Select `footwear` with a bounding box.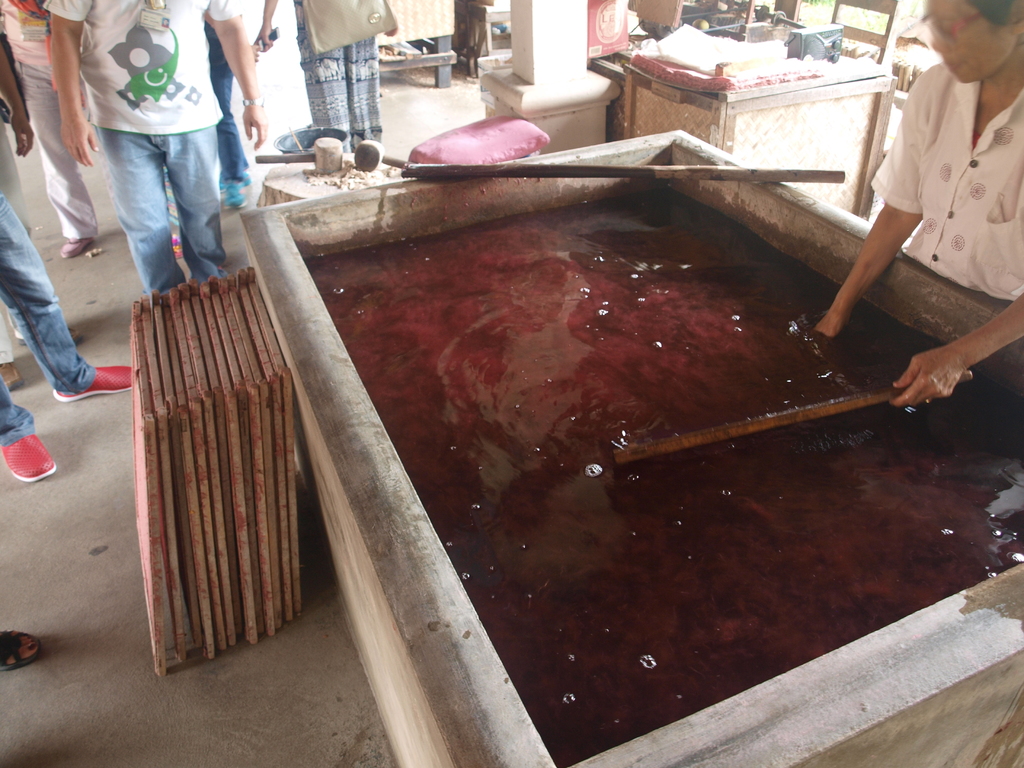
box=[55, 364, 134, 401].
